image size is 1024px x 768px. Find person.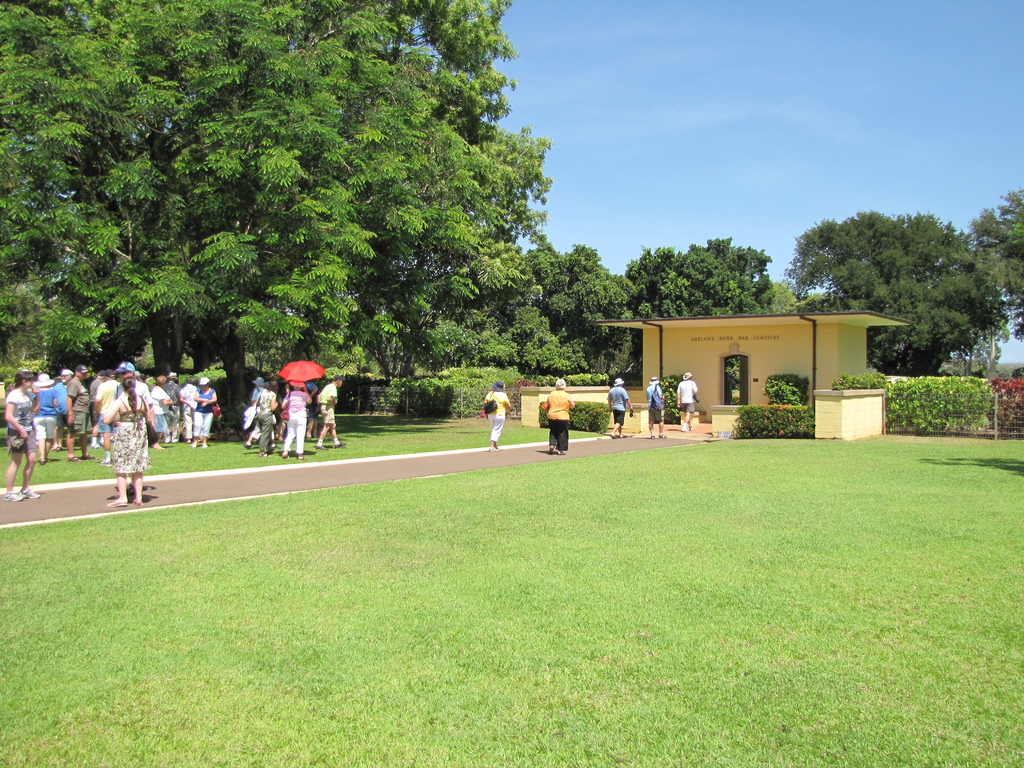
{"x1": 193, "y1": 376, "x2": 216, "y2": 449}.
